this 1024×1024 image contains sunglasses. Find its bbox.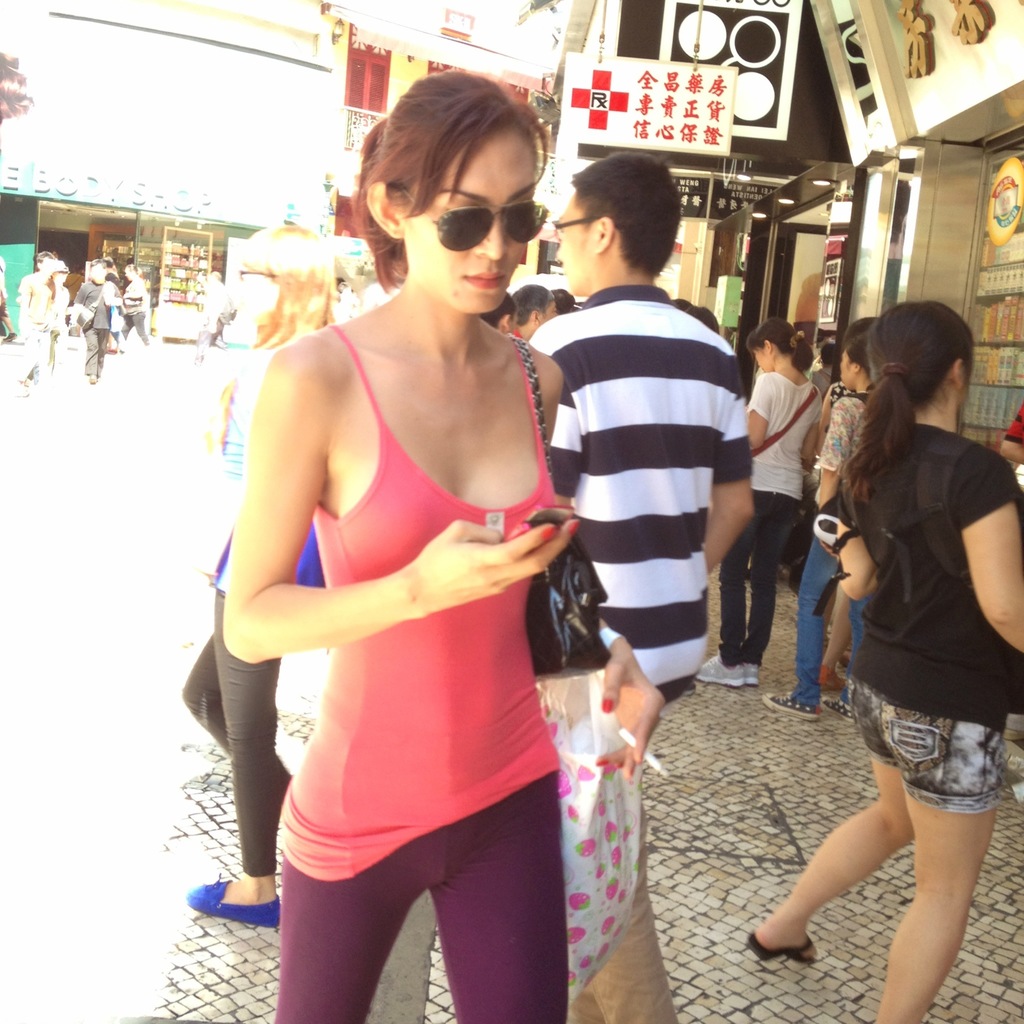
{"left": 398, "top": 186, "right": 551, "bottom": 257}.
